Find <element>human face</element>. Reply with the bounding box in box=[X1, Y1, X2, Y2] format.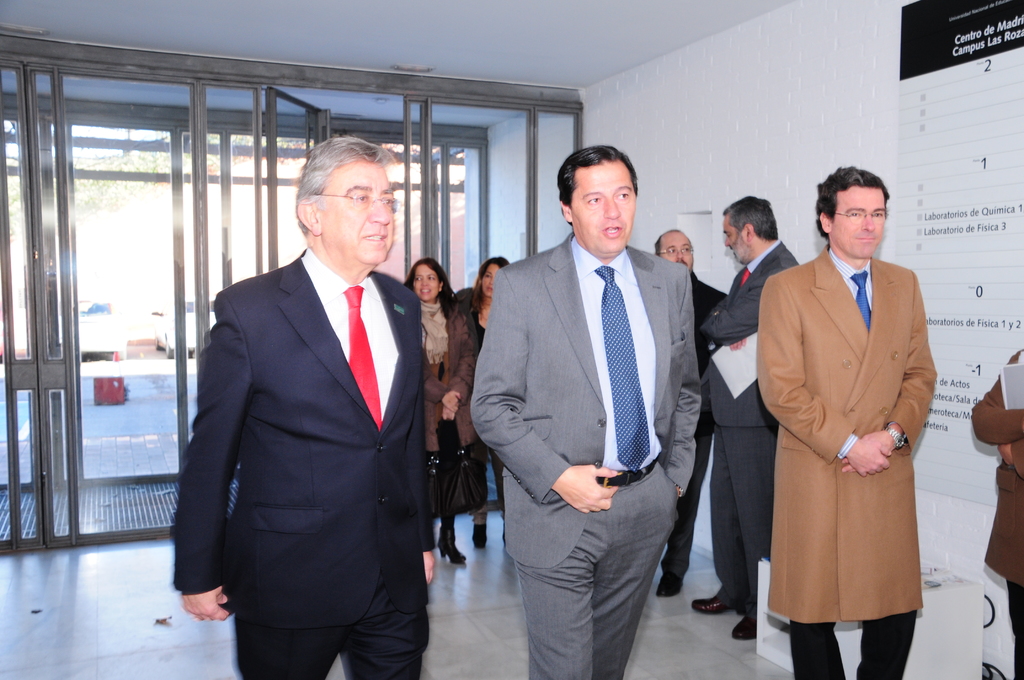
box=[323, 161, 392, 264].
